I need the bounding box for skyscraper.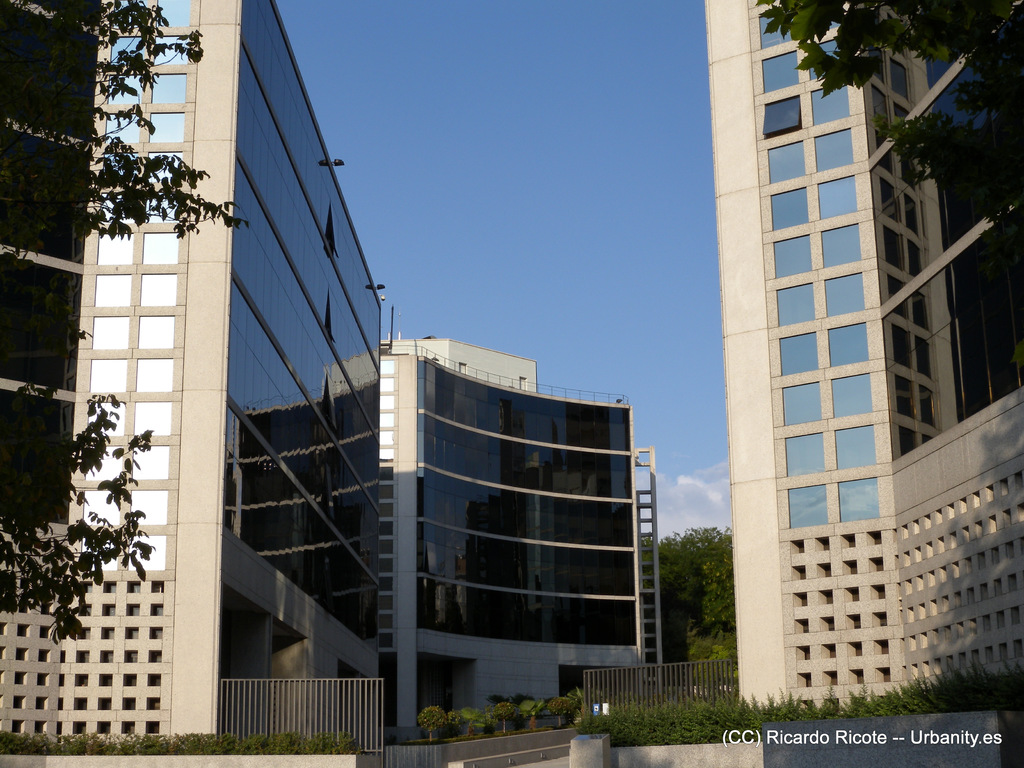
Here it is: detection(0, 0, 668, 754).
